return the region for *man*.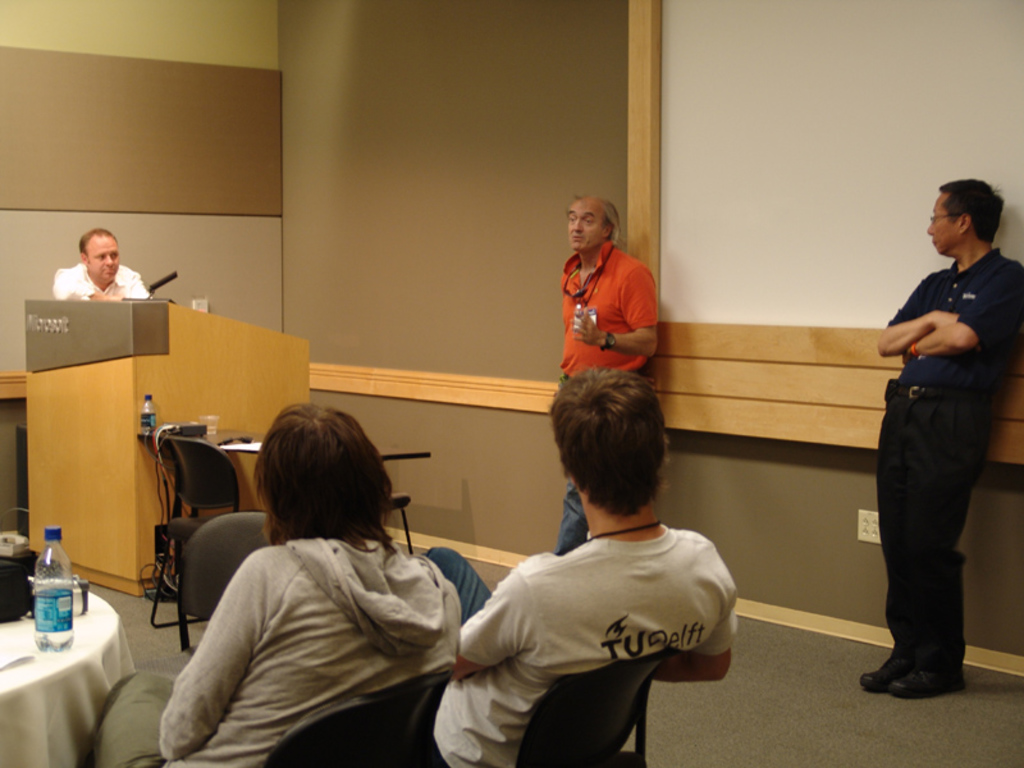
BBox(408, 365, 740, 767).
